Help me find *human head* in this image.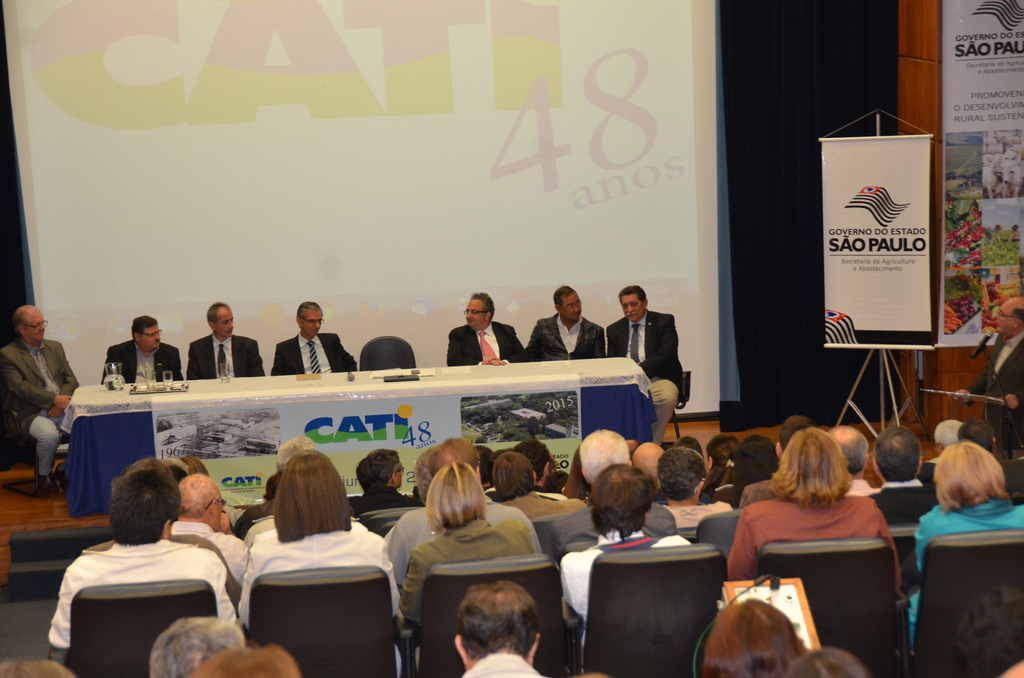
Found it: (132,312,163,348).
